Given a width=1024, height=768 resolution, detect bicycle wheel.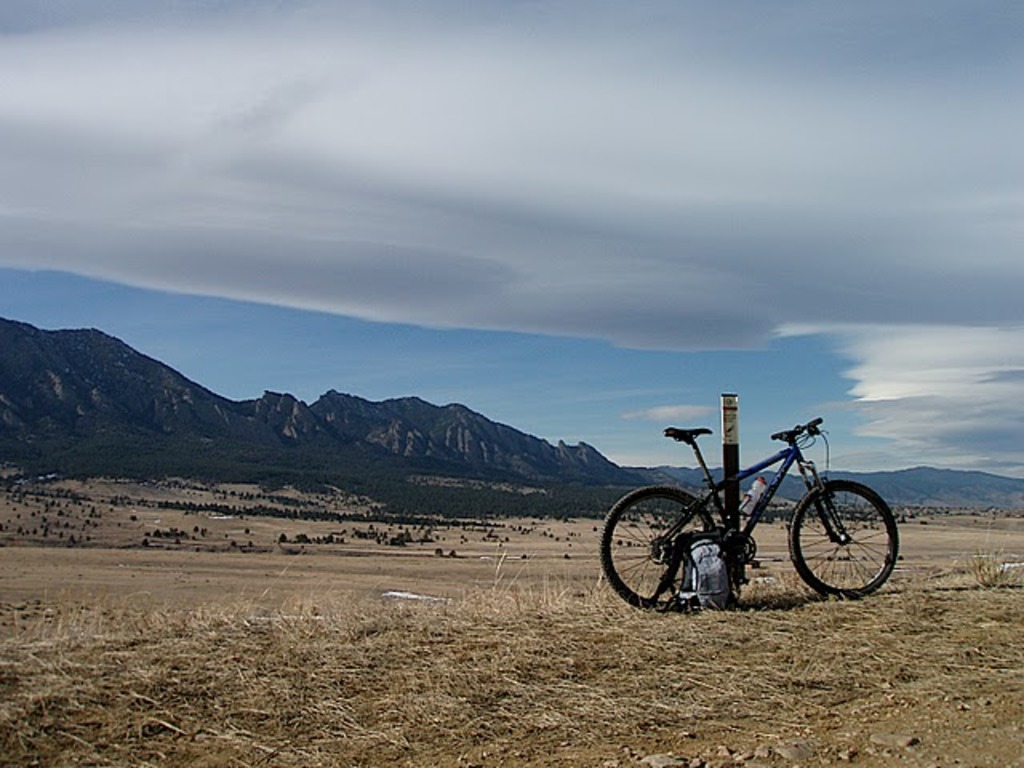
BBox(595, 483, 715, 611).
